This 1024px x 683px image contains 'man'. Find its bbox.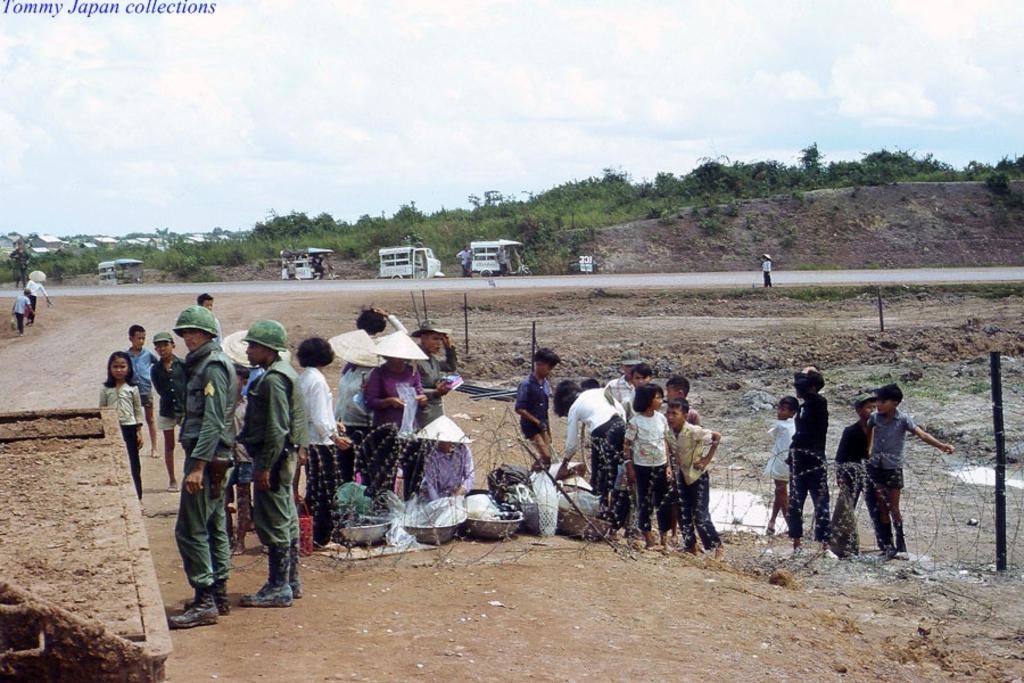
x1=25 y1=270 x2=57 y2=324.
